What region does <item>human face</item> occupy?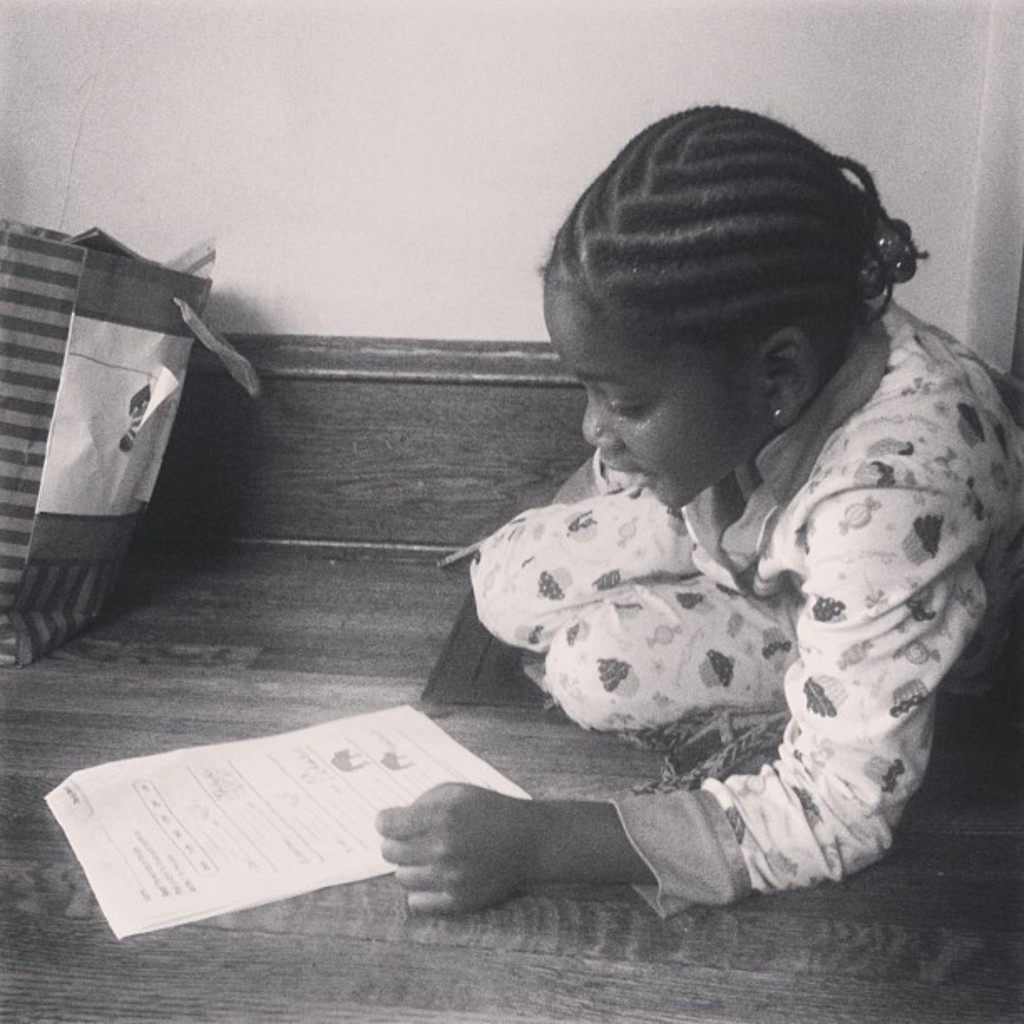
bbox=(547, 278, 755, 519).
